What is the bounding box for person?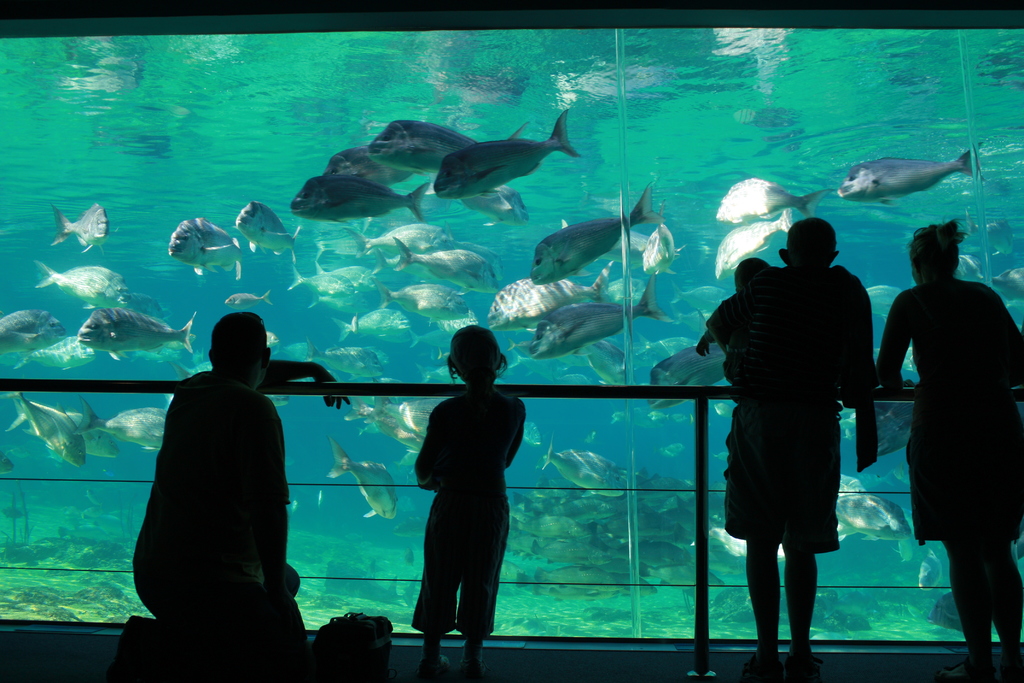
(121, 315, 349, 655).
